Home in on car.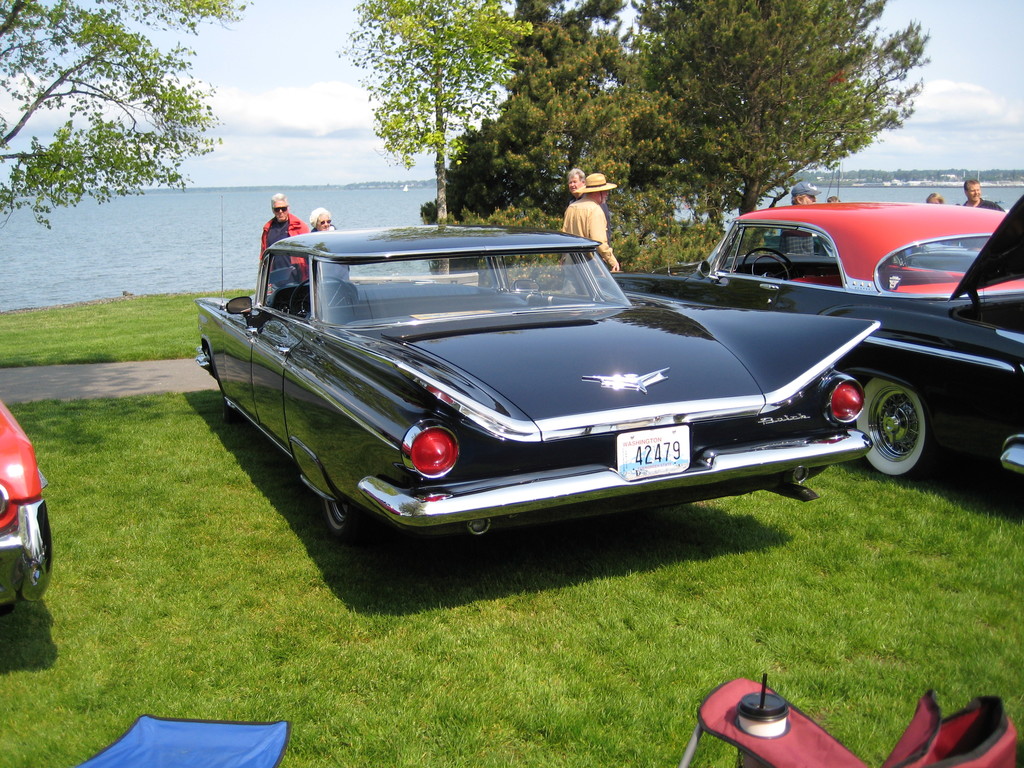
Homed in at x1=613 y1=184 x2=1023 y2=498.
